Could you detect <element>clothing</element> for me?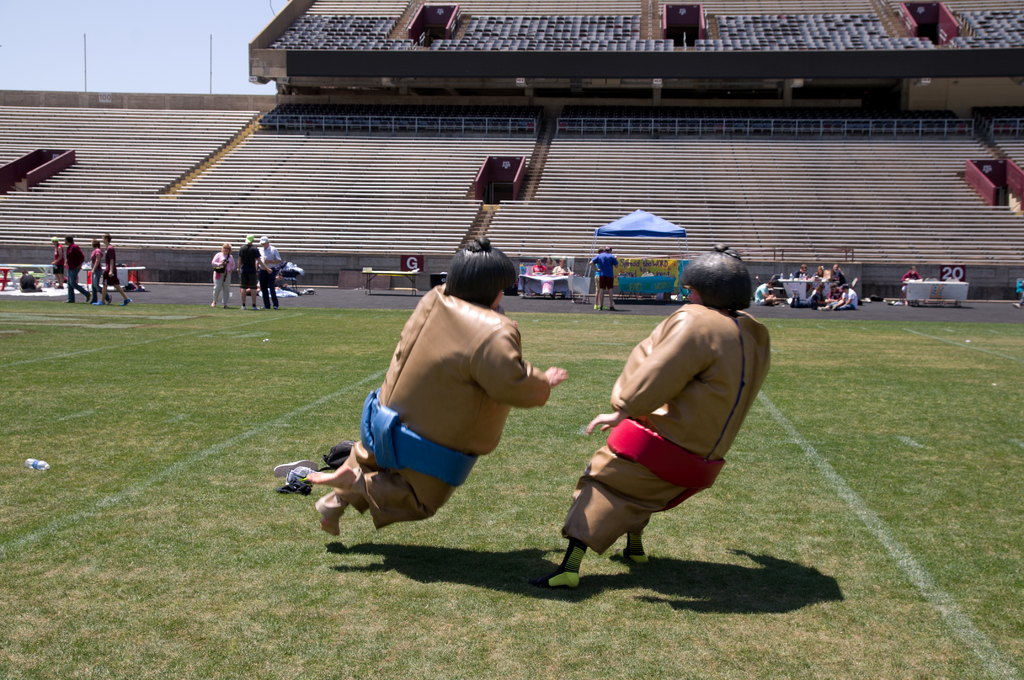
Detection result: {"x1": 212, "y1": 247, "x2": 238, "y2": 302}.
